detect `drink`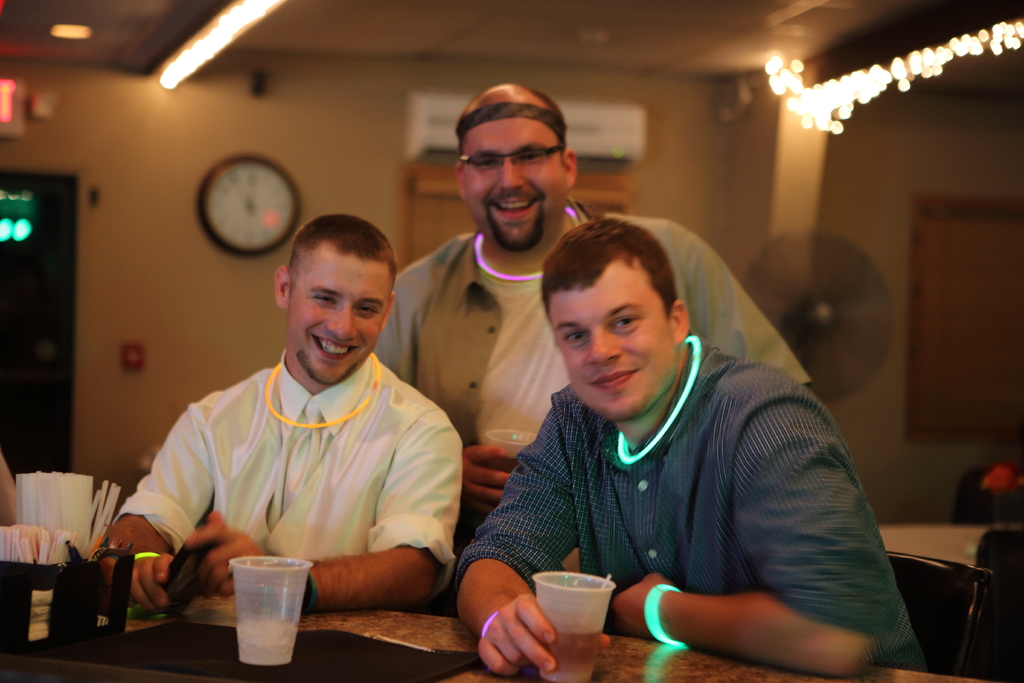
x1=538, y1=631, x2=598, y2=682
